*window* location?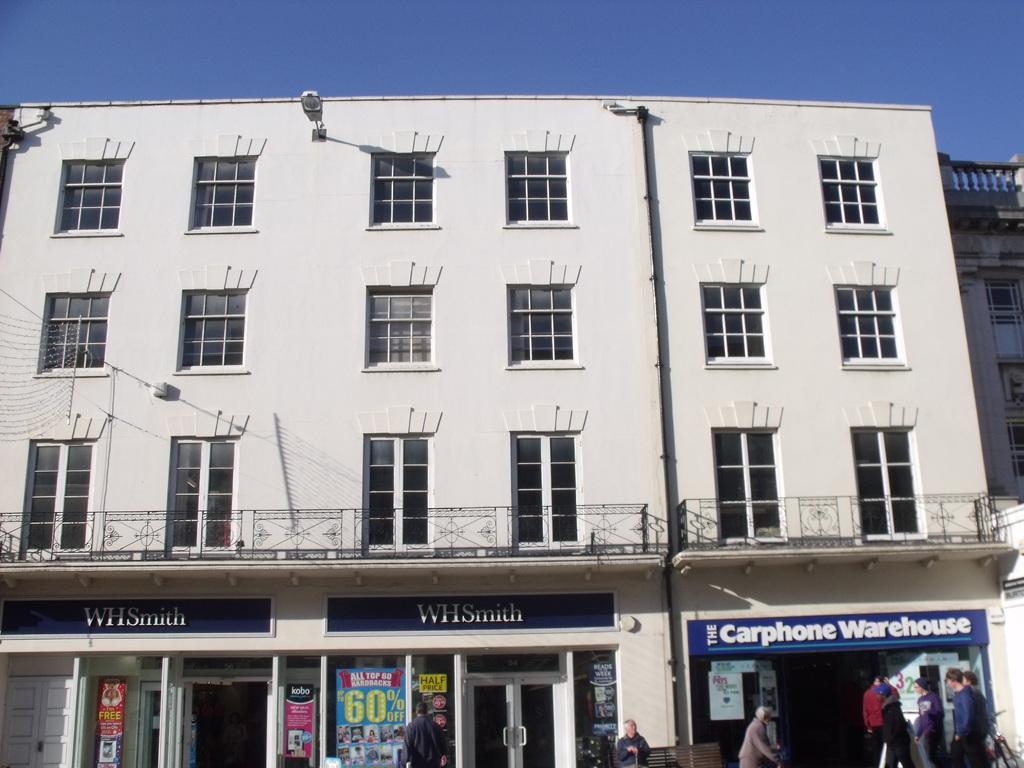
bbox(183, 136, 270, 235)
